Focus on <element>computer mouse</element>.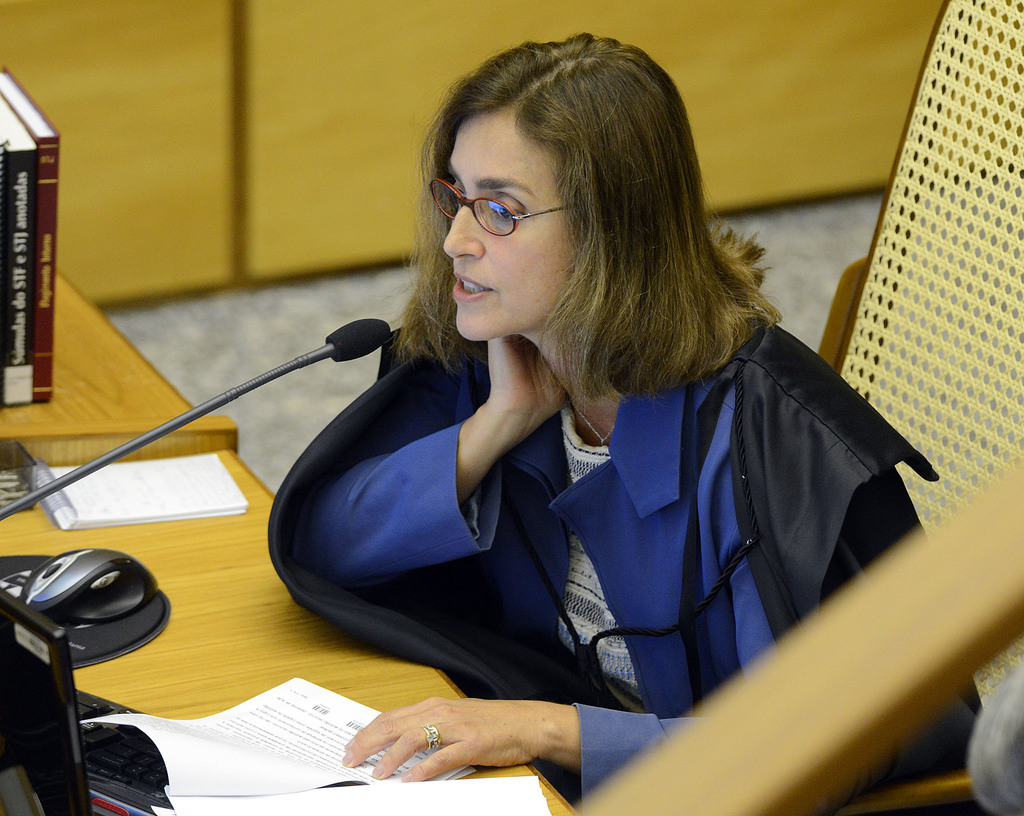
Focused at Rect(20, 545, 158, 627).
